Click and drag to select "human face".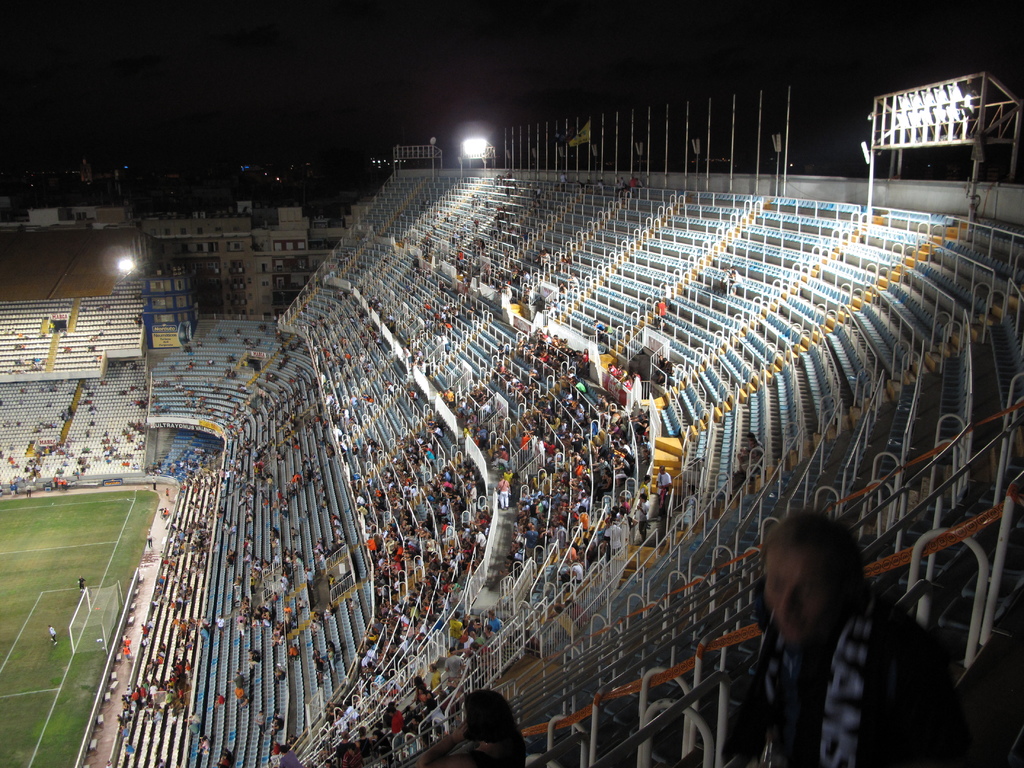
Selection: crop(762, 539, 833, 648).
